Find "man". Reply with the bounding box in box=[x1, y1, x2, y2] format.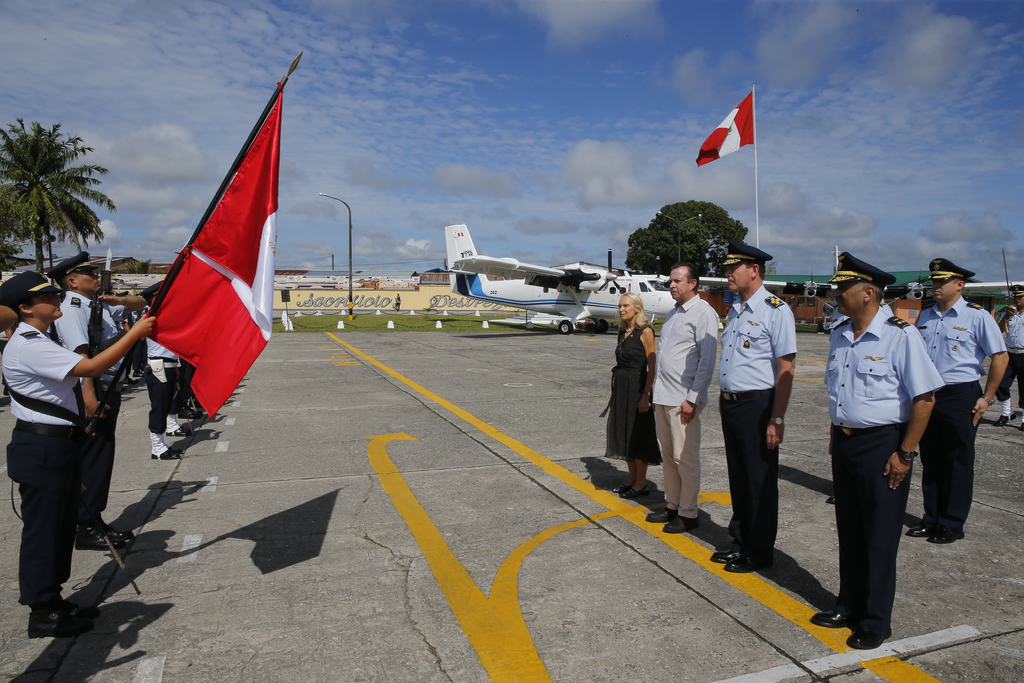
box=[721, 253, 792, 557].
